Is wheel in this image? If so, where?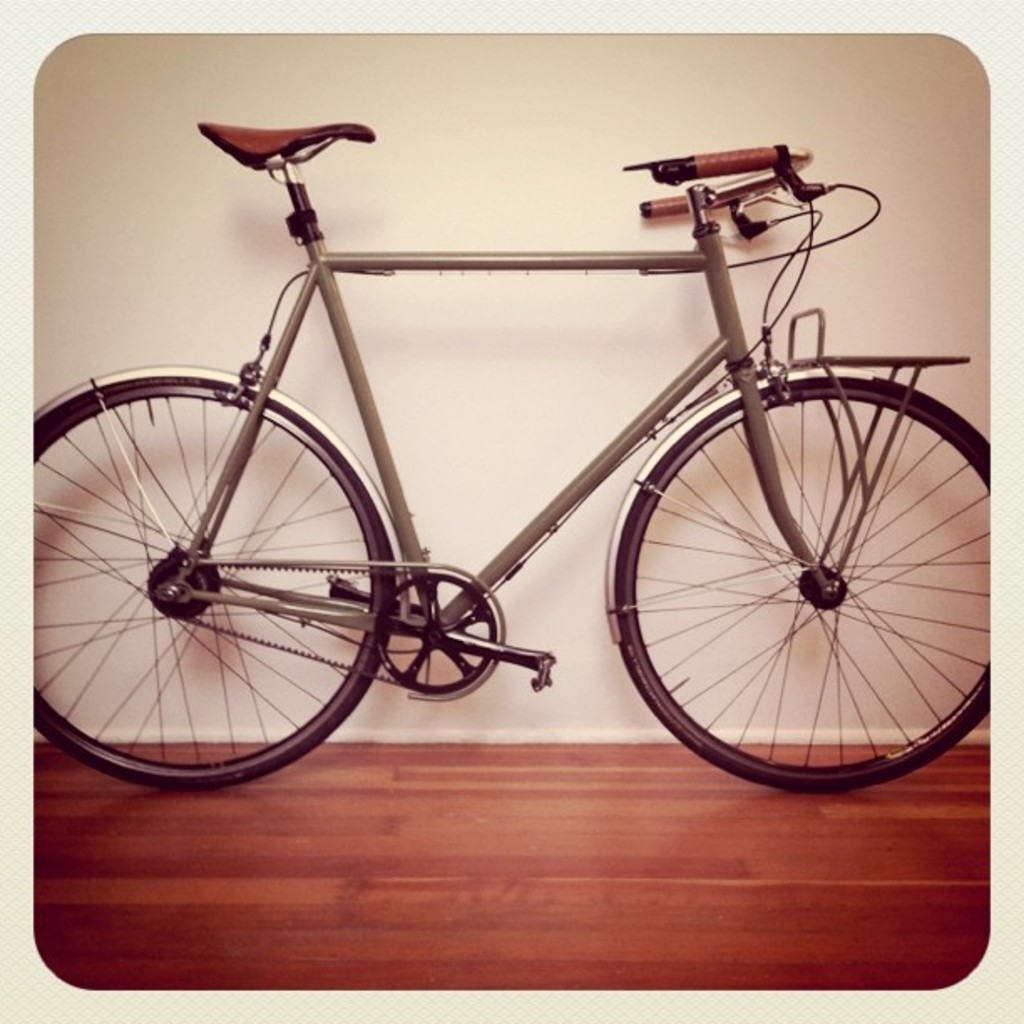
Yes, at (x1=617, y1=346, x2=975, y2=778).
